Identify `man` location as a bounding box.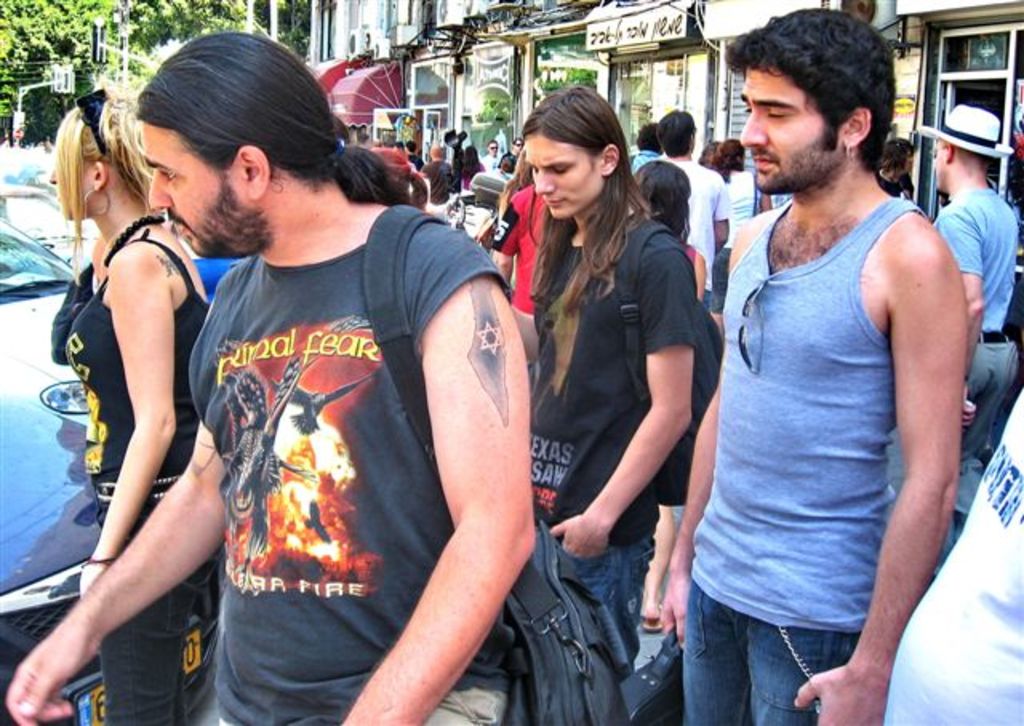
{"x1": 2, "y1": 19, "x2": 534, "y2": 724}.
